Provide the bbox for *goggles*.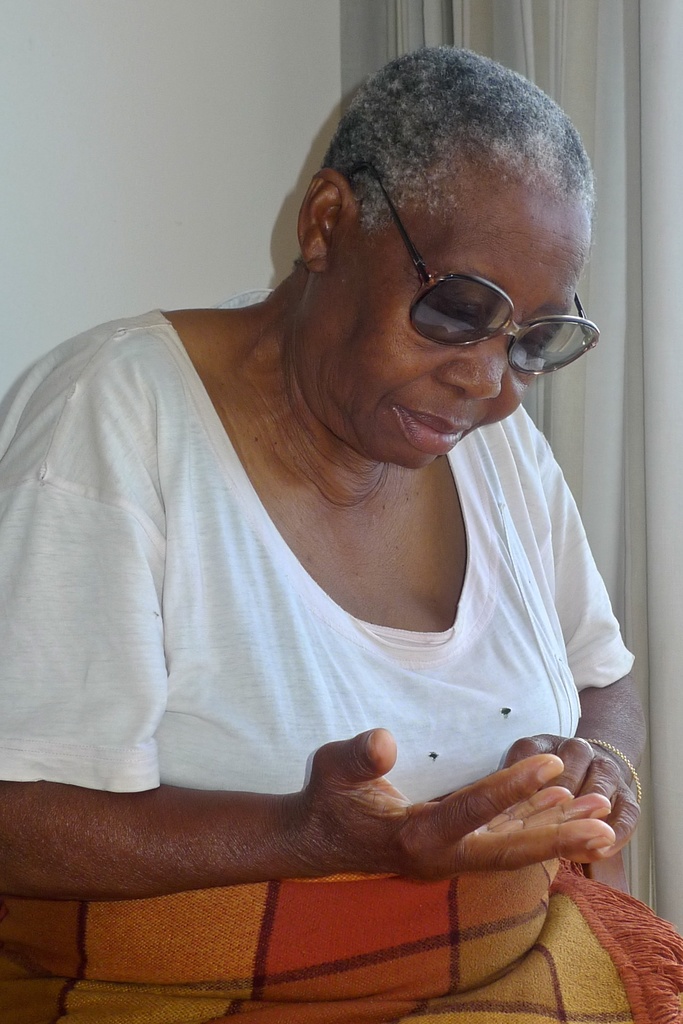
340, 161, 605, 377.
